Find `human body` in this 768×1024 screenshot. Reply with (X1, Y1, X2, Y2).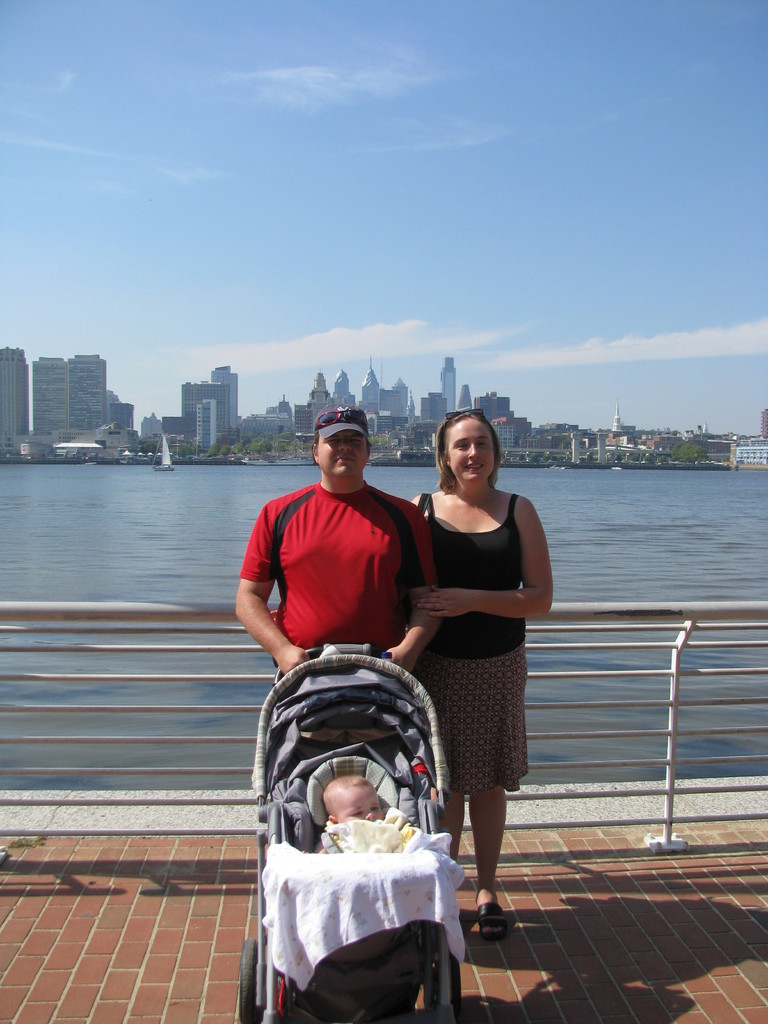
(315, 812, 397, 855).
